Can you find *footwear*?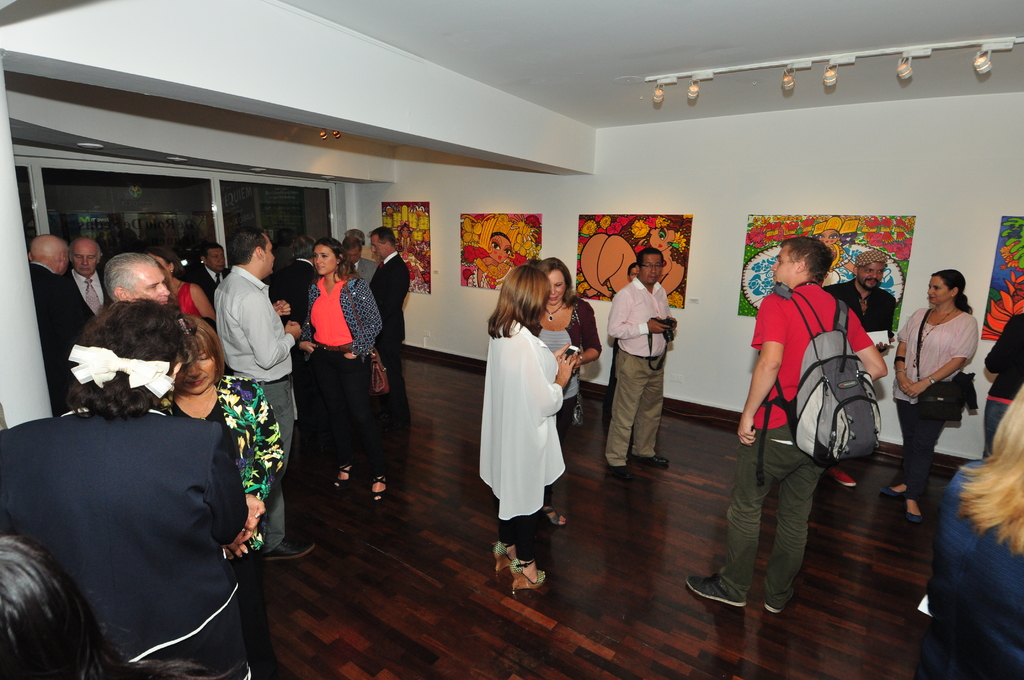
Yes, bounding box: 876:488:908:498.
